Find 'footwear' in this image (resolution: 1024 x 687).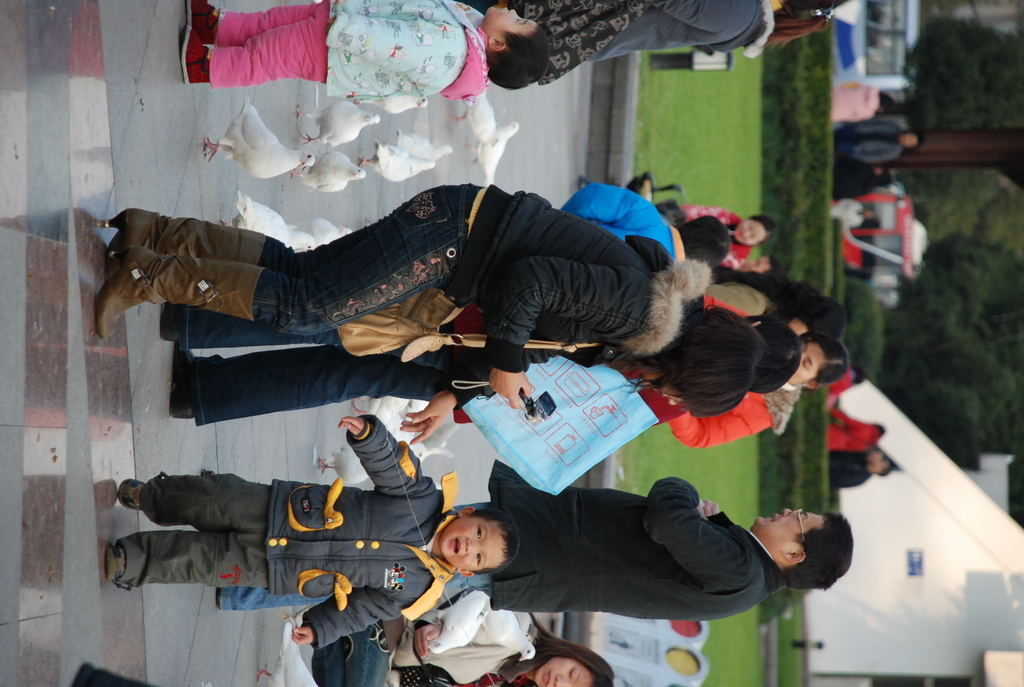
(x1=103, y1=211, x2=266, y2=255).
